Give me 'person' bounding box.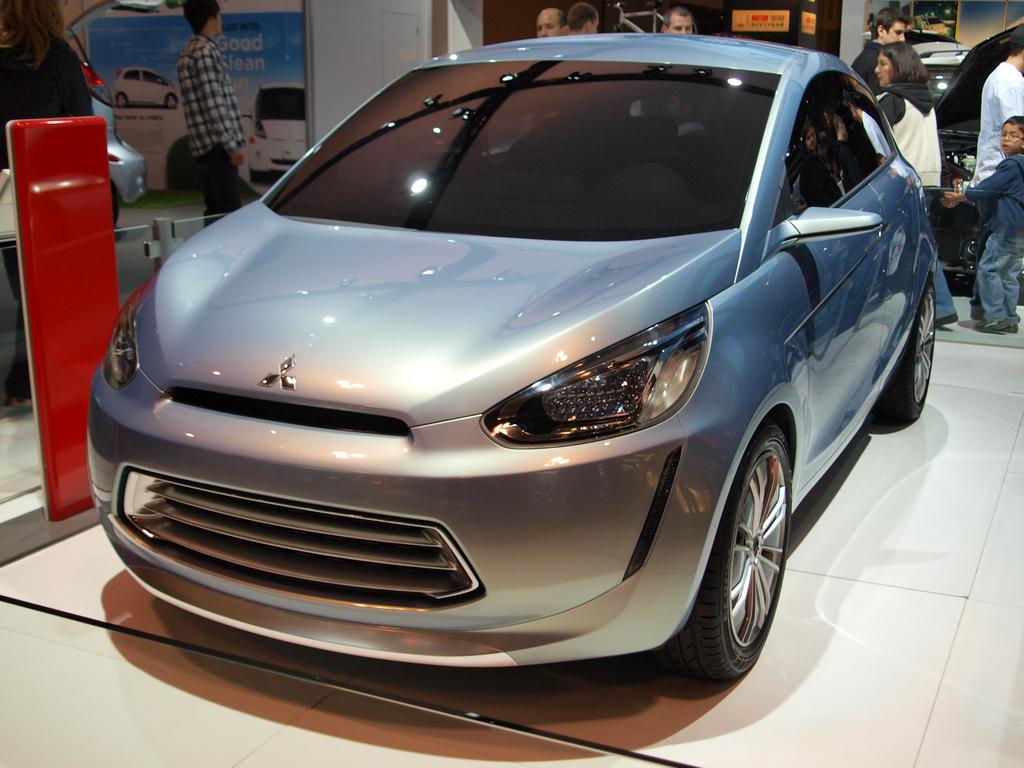
975:35:1023:331.
